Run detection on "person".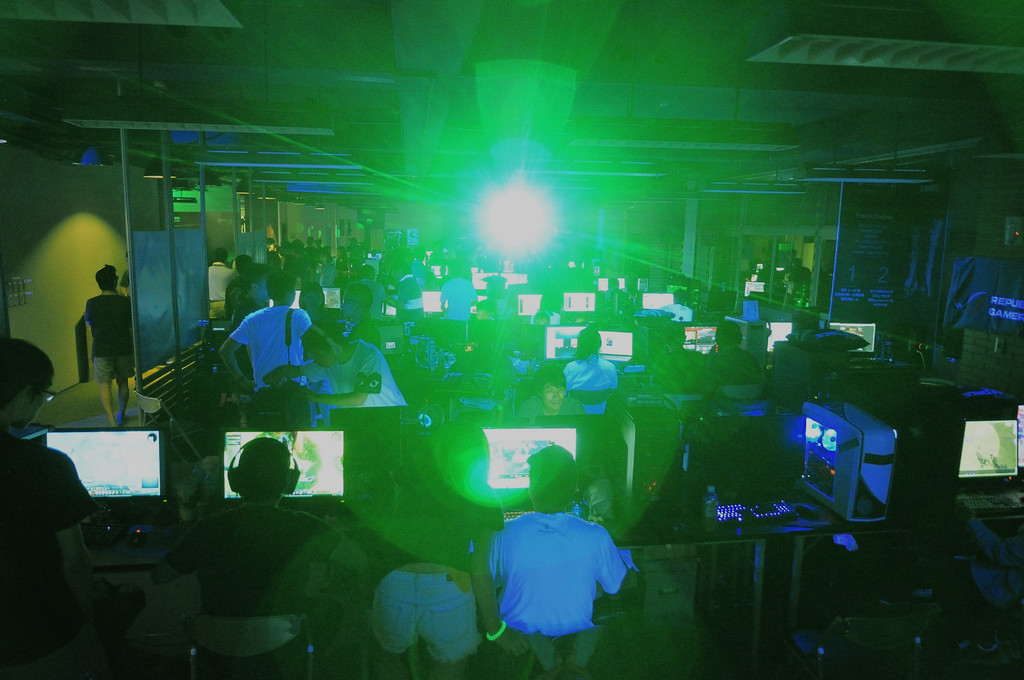
Result: (x1=656, y1=289, x2=694, y2=319).
